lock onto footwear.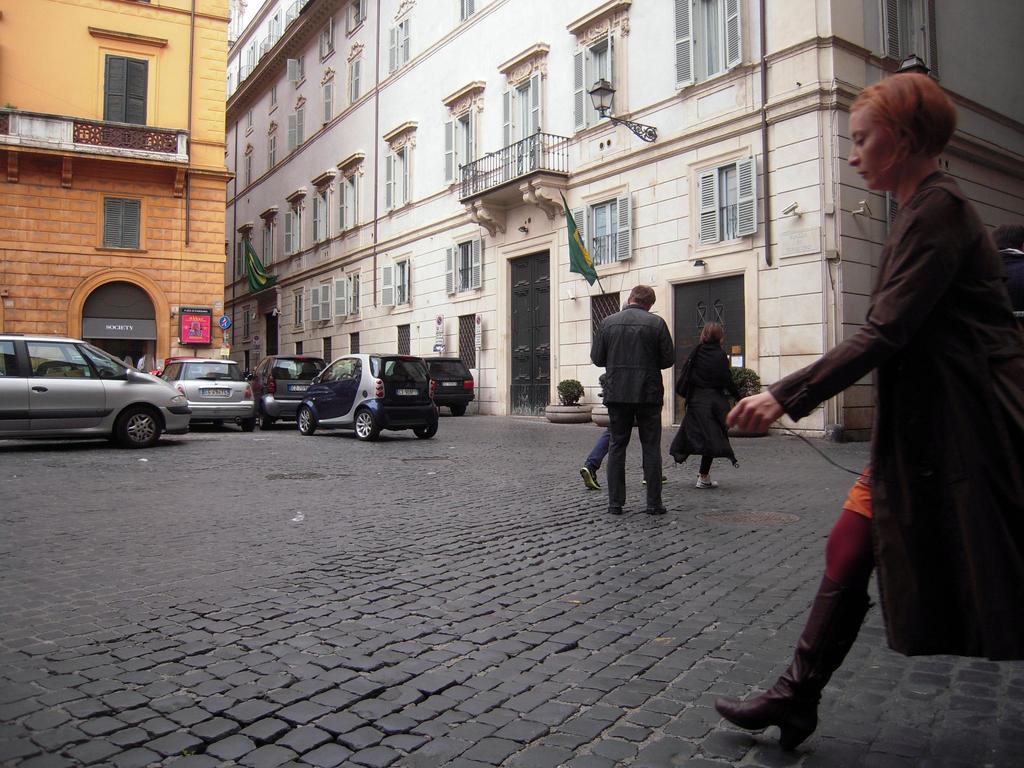
Locked: [648,505,671,516].
